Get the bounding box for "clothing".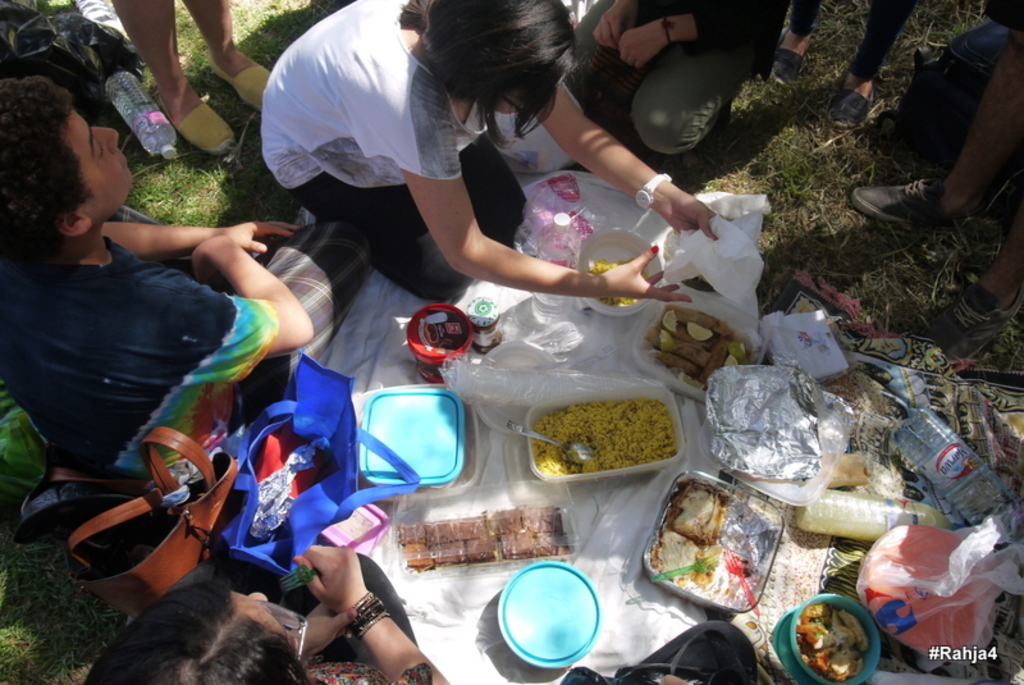
{"left": 568, "top": 0, "right": 788, "bottom": 155}.
